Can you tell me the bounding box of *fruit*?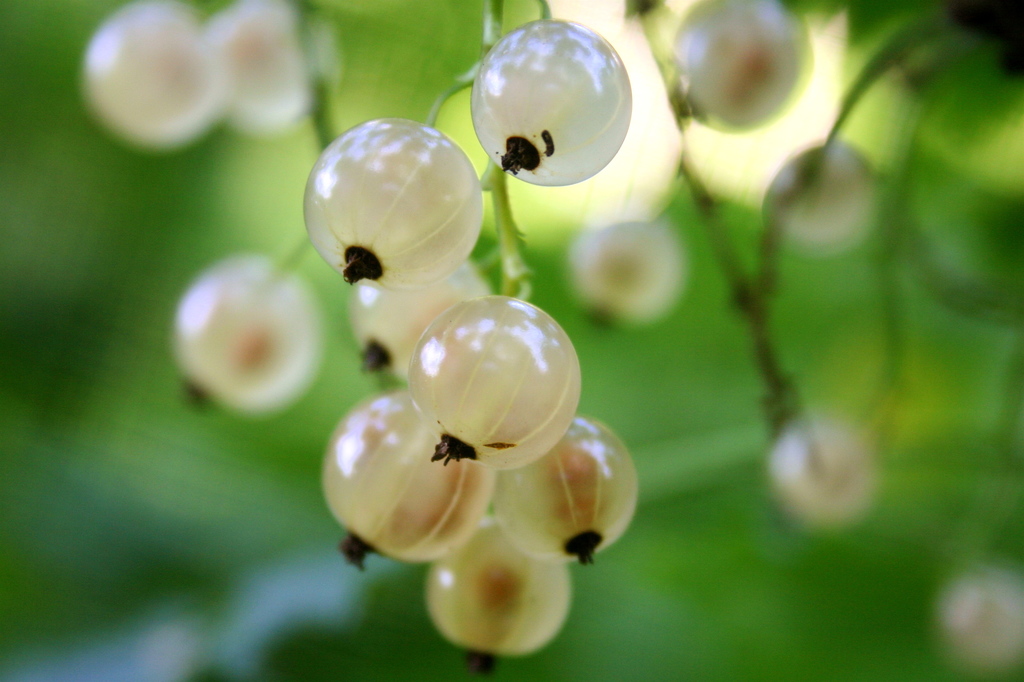
region(173, 256, 321, 413).
